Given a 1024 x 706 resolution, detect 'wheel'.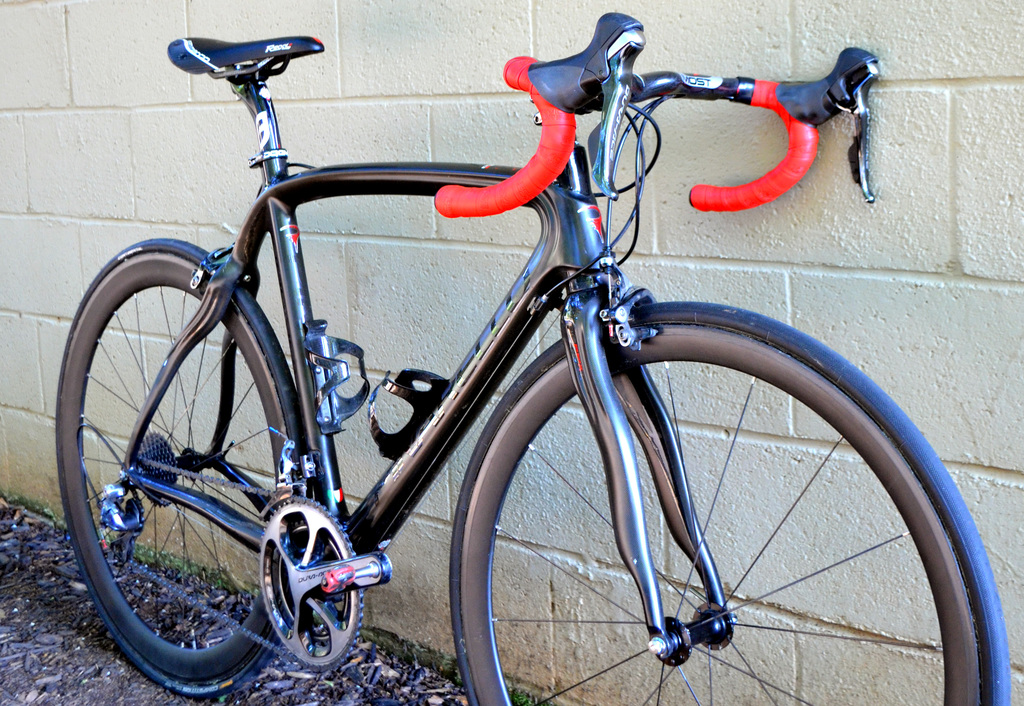
454:300:1000:705.
